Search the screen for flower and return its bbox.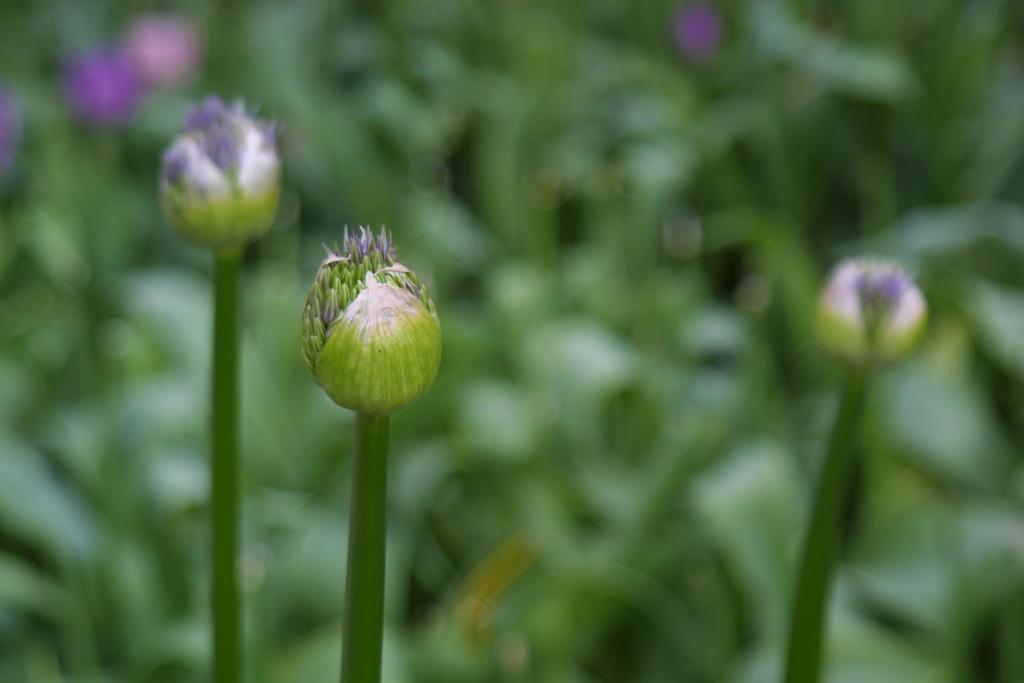
Found: 151:90:290:266.
